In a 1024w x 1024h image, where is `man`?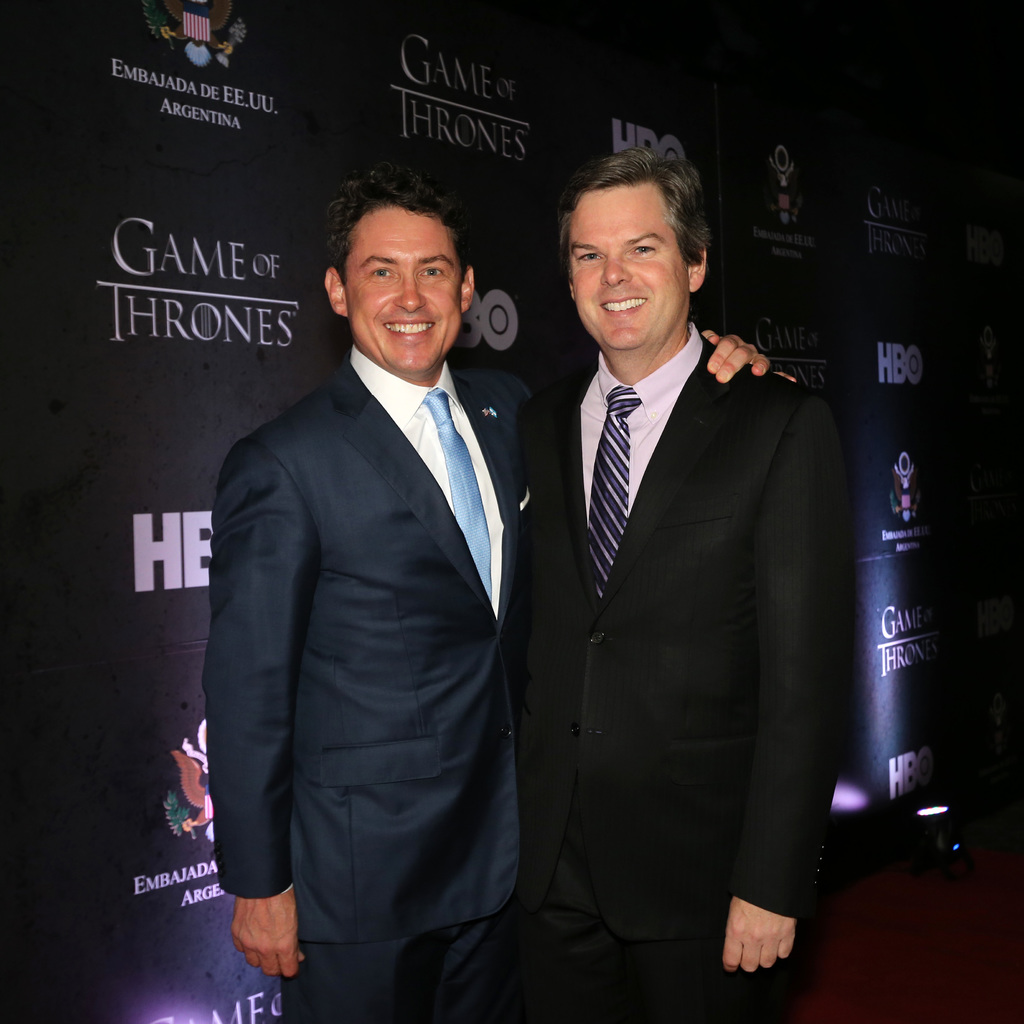
x1=207 y1=162 x2=787 y2=1023.
